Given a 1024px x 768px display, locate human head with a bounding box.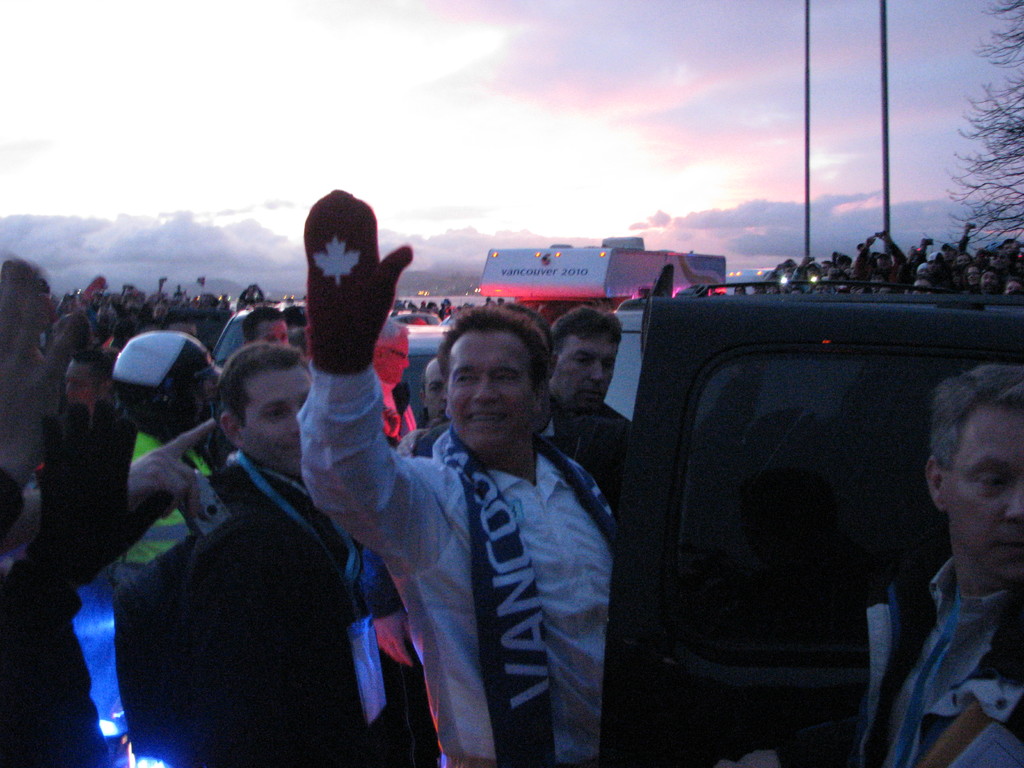
Located: [left=370, top=319, right=411, bottom=387].
